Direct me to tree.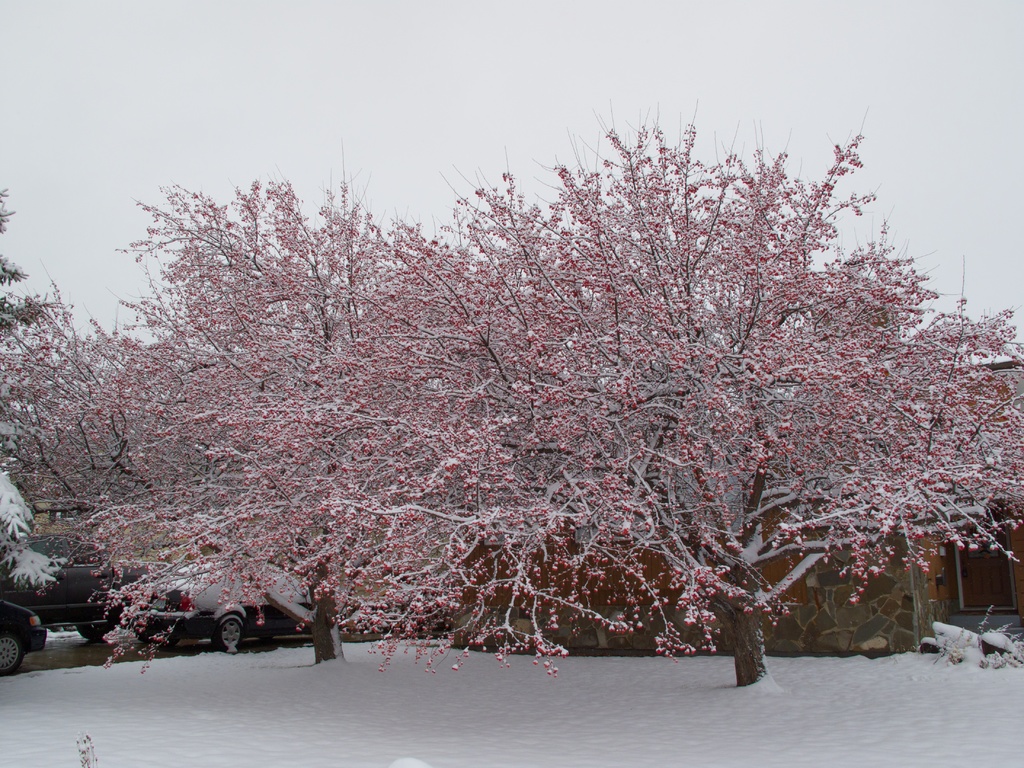
Direction: pyautogui.locateOnScreen(0, 137, 572, 676).
